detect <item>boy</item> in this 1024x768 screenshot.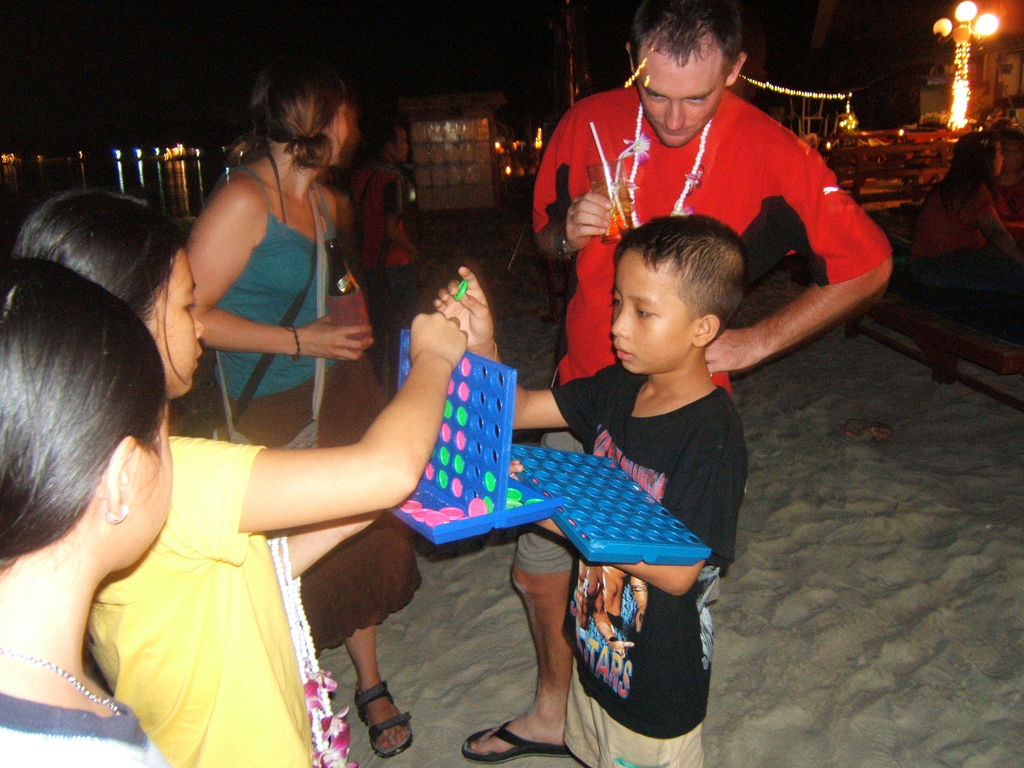
Detection: left=432, top=212, right=745, bottom=767.
